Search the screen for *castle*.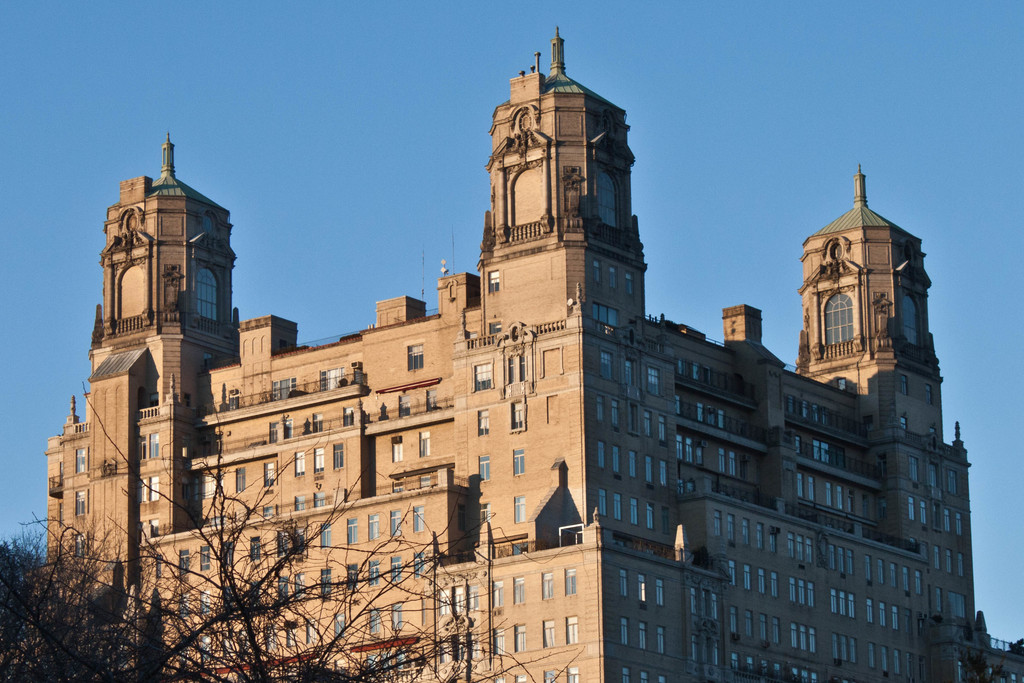
Found at box=[45, 28, 1023, 682].
